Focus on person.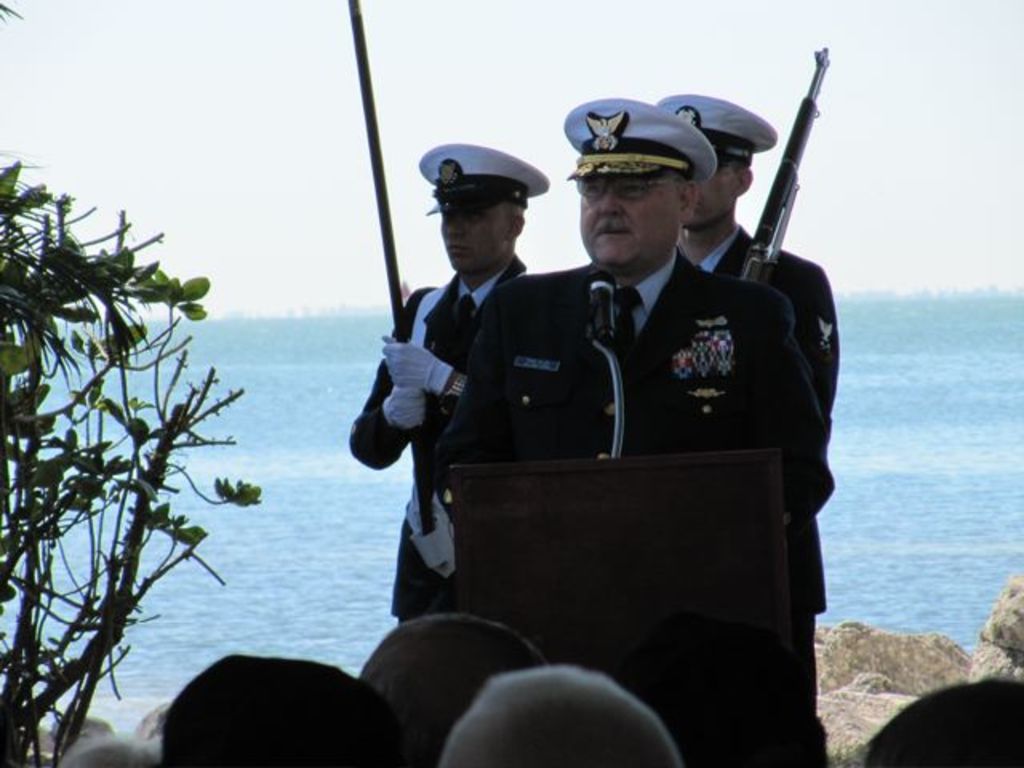
Focused at rect(346, 139, 555, 630).
